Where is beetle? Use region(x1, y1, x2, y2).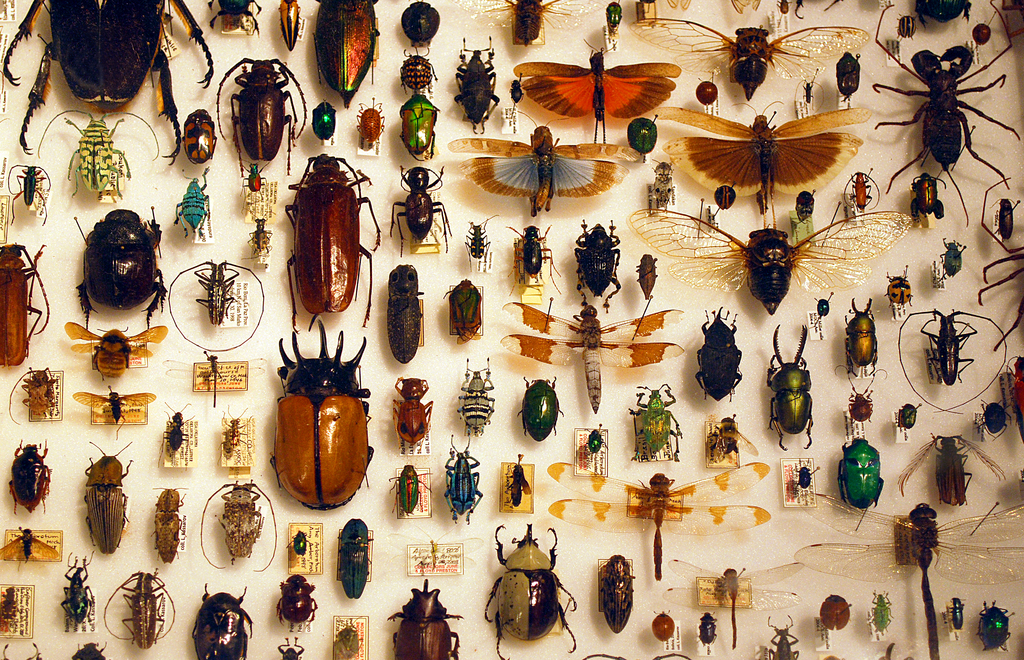
region(9, 165, 55, 224).
